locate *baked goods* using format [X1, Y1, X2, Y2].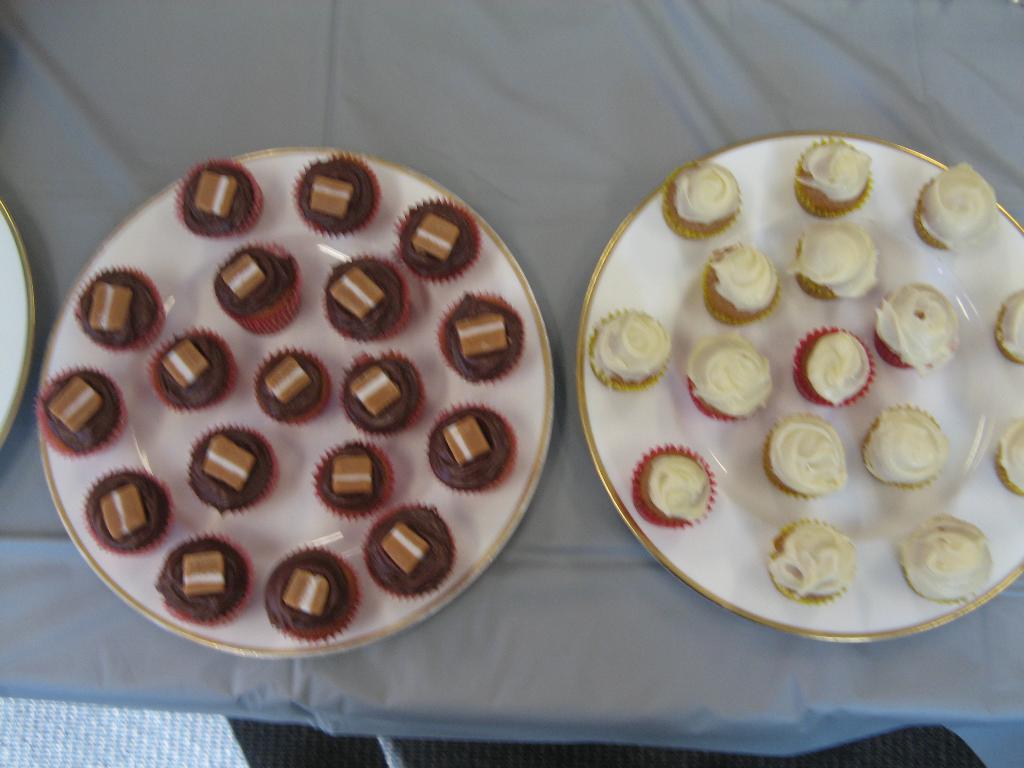
[313, 436, 396, 522].
